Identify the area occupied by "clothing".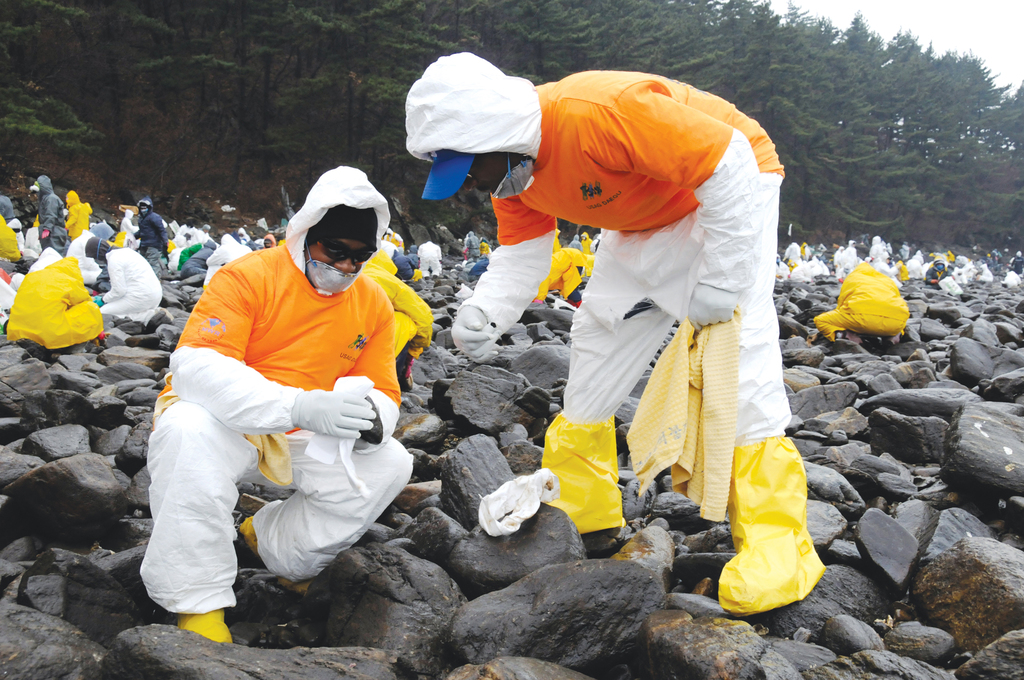
Area: bbox=(147, 164, 410, 643).
